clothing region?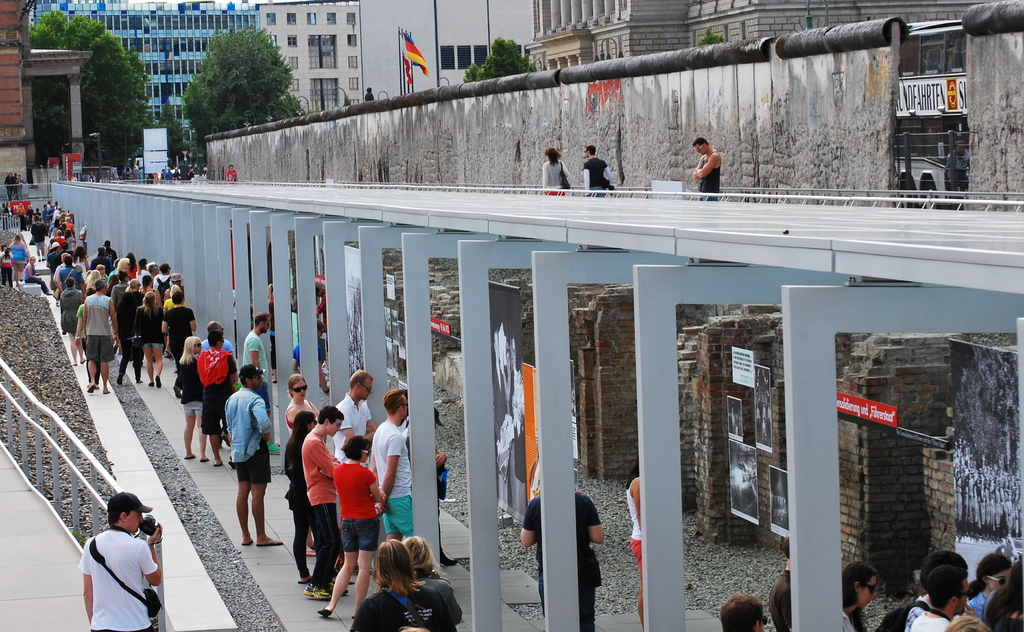
rect(965, 585, 989, 618)
